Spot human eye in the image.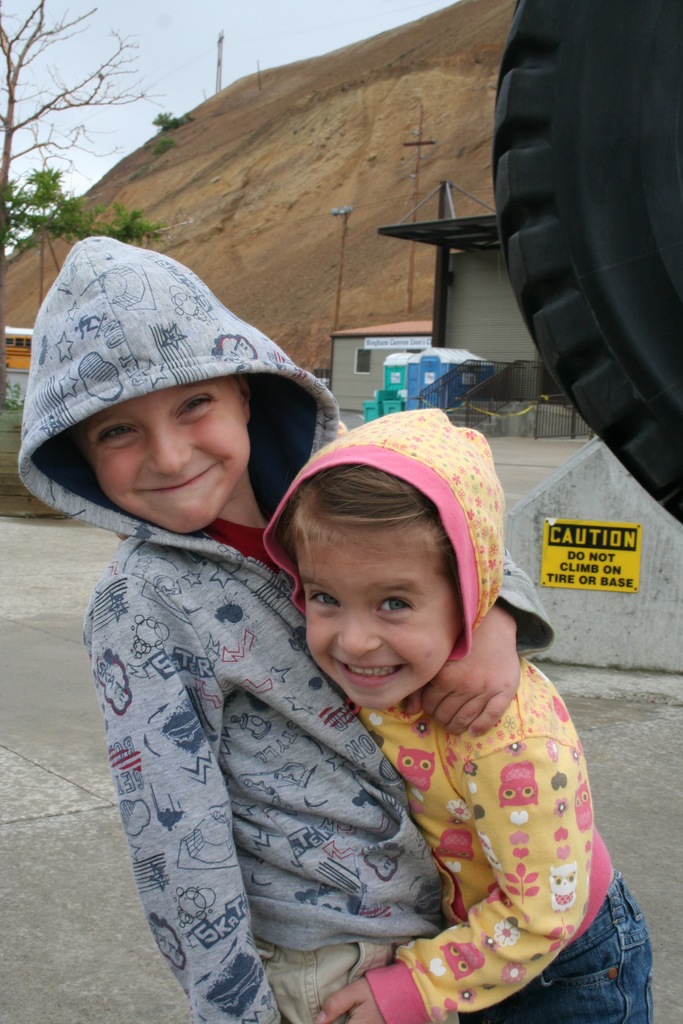
human eye found at box(96, 424, 135, 445).
